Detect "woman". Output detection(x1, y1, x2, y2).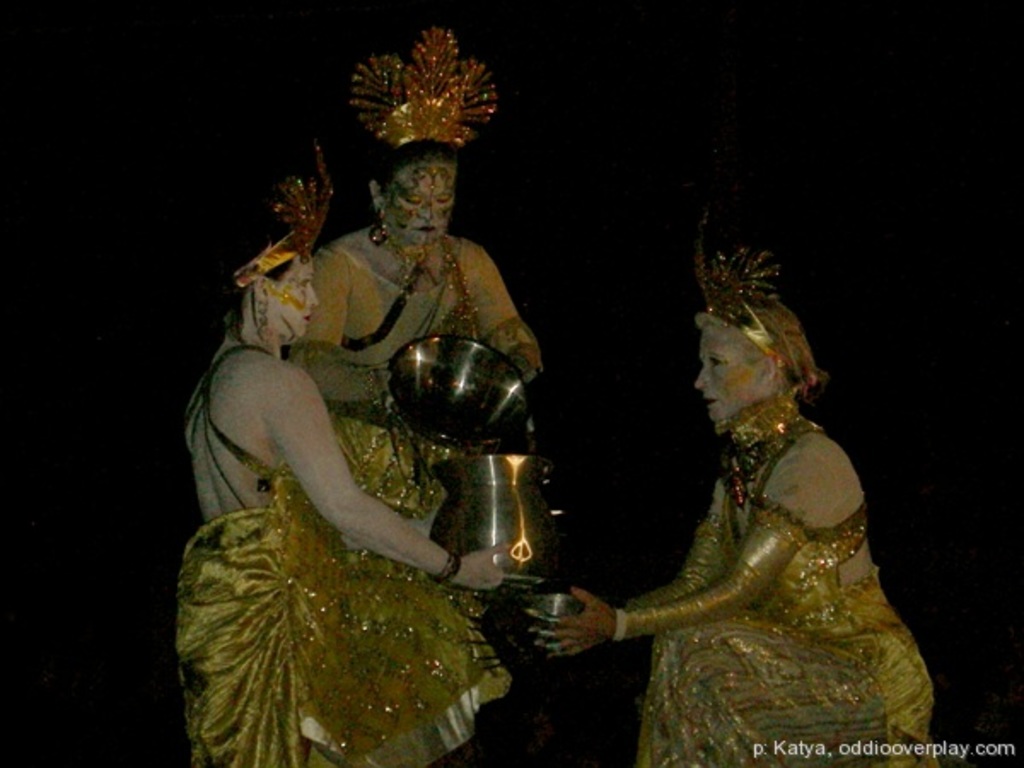
detection(176, 137, 519, 766).
